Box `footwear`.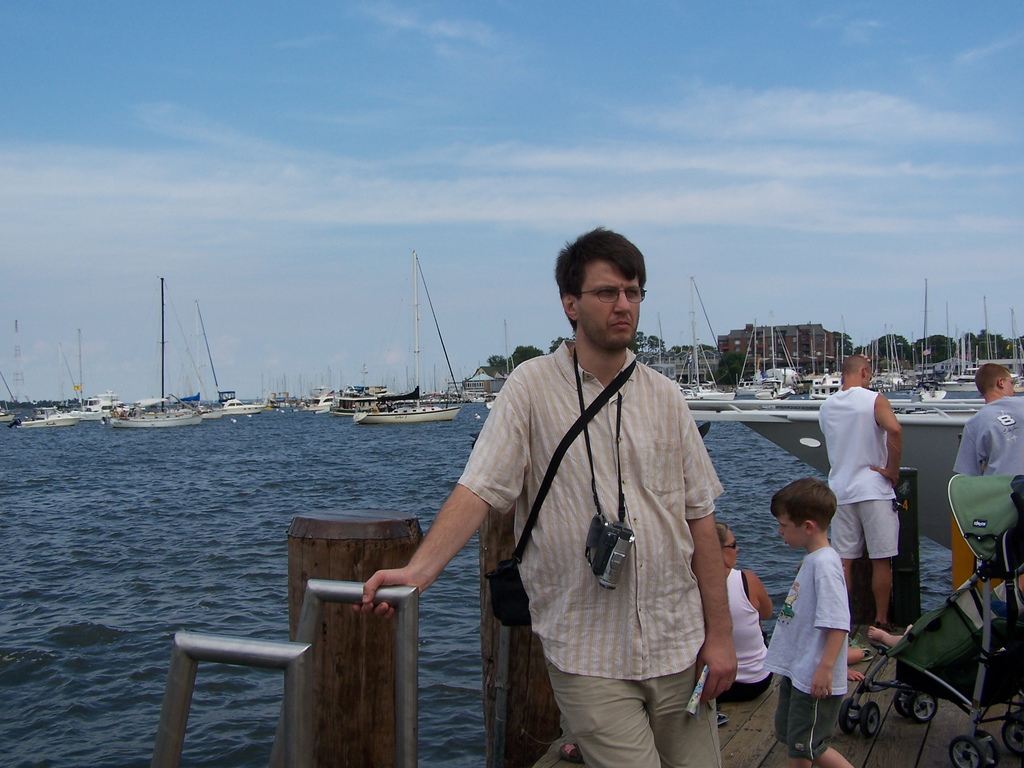
bbox=[874, 621, 896, 630].
